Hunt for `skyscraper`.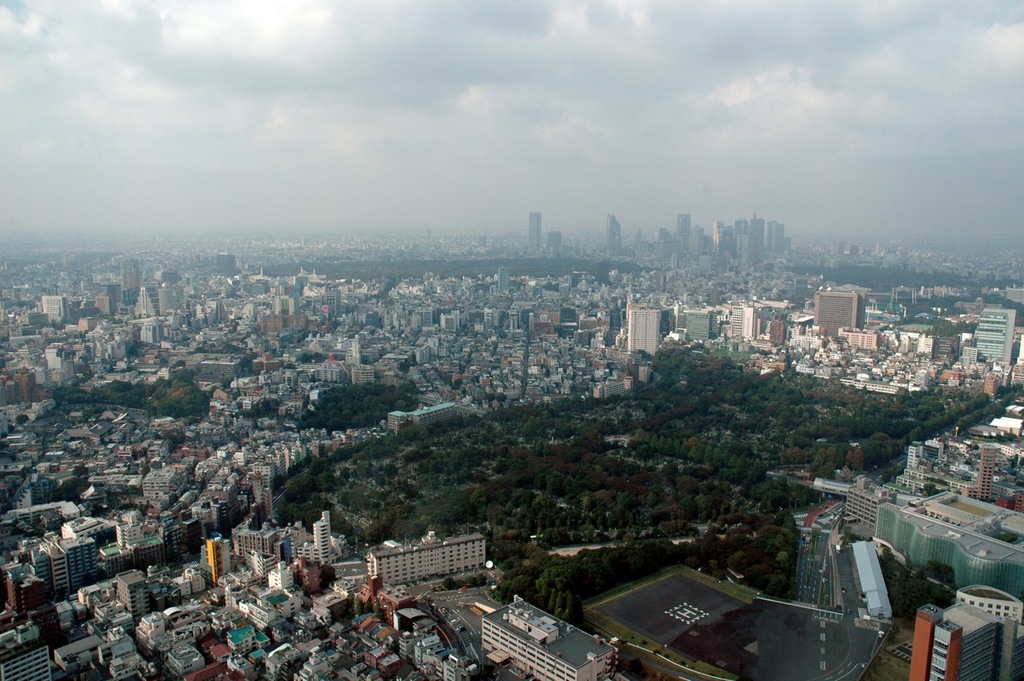
Hunted down at bbox=(203, 539, 229, 575).
